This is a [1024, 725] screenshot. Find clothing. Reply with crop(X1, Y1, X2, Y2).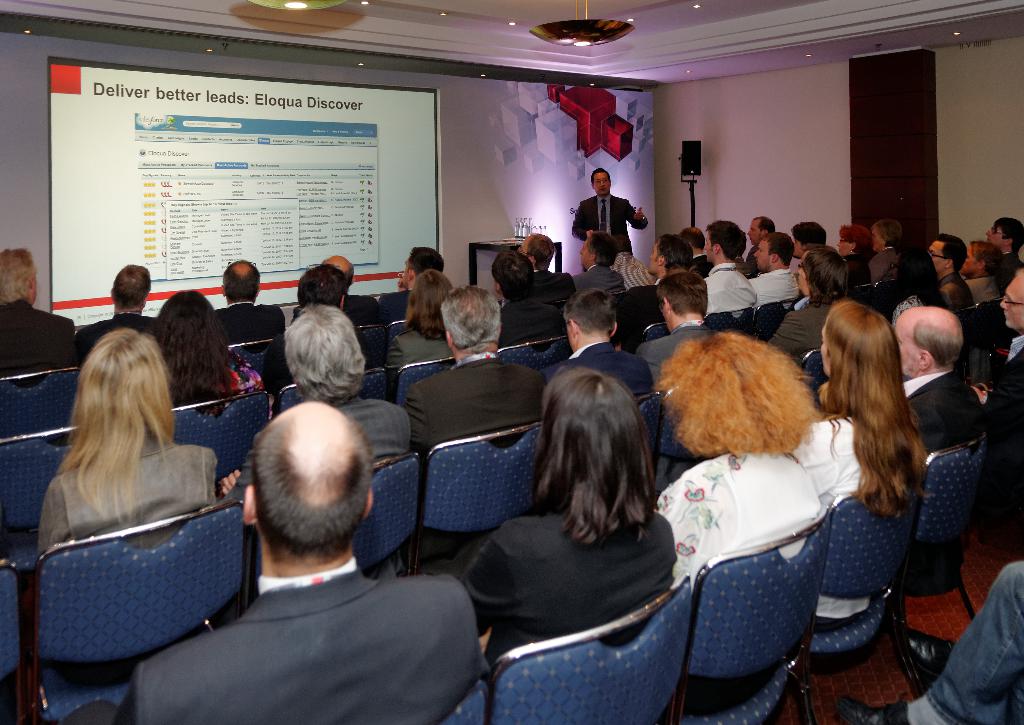
crop(871, 285, 926, 333).
